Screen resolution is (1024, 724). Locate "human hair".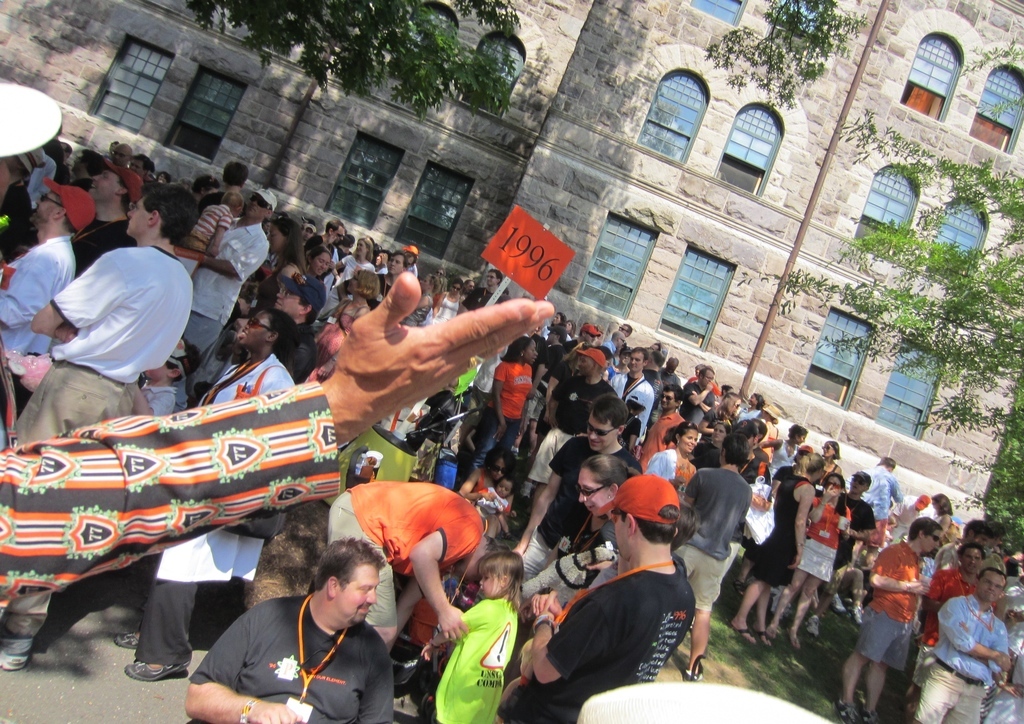
bbox=(932, 493, 954, 517).
